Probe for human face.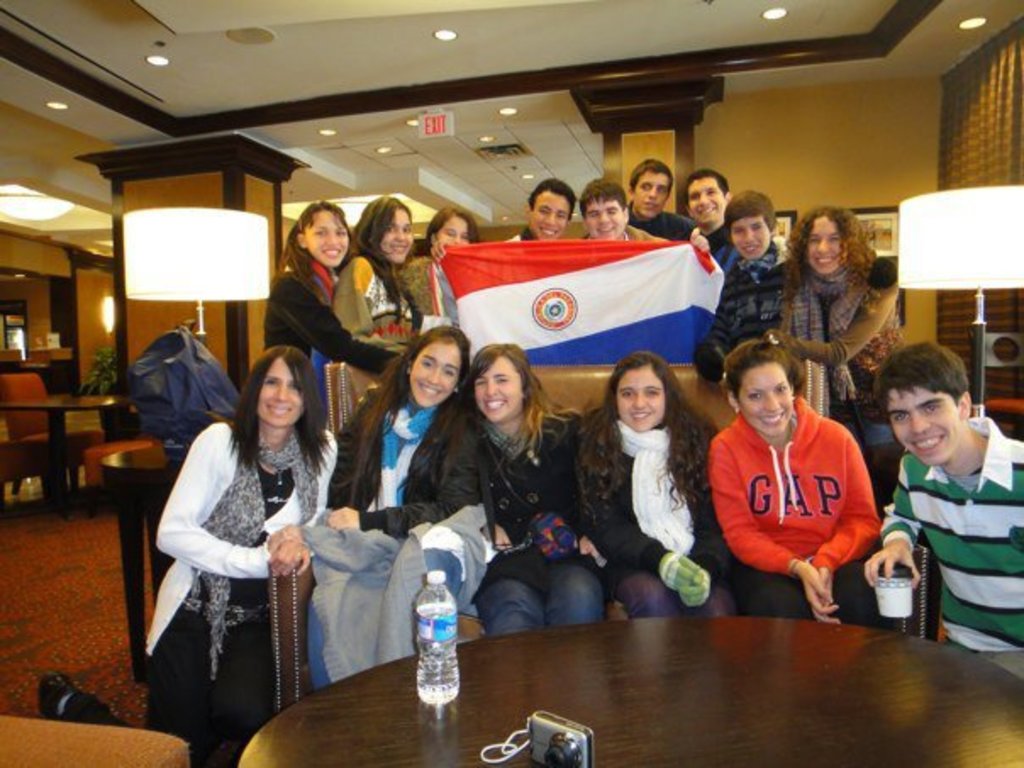
Probe result: Rect(583, 190, 624, 239).
